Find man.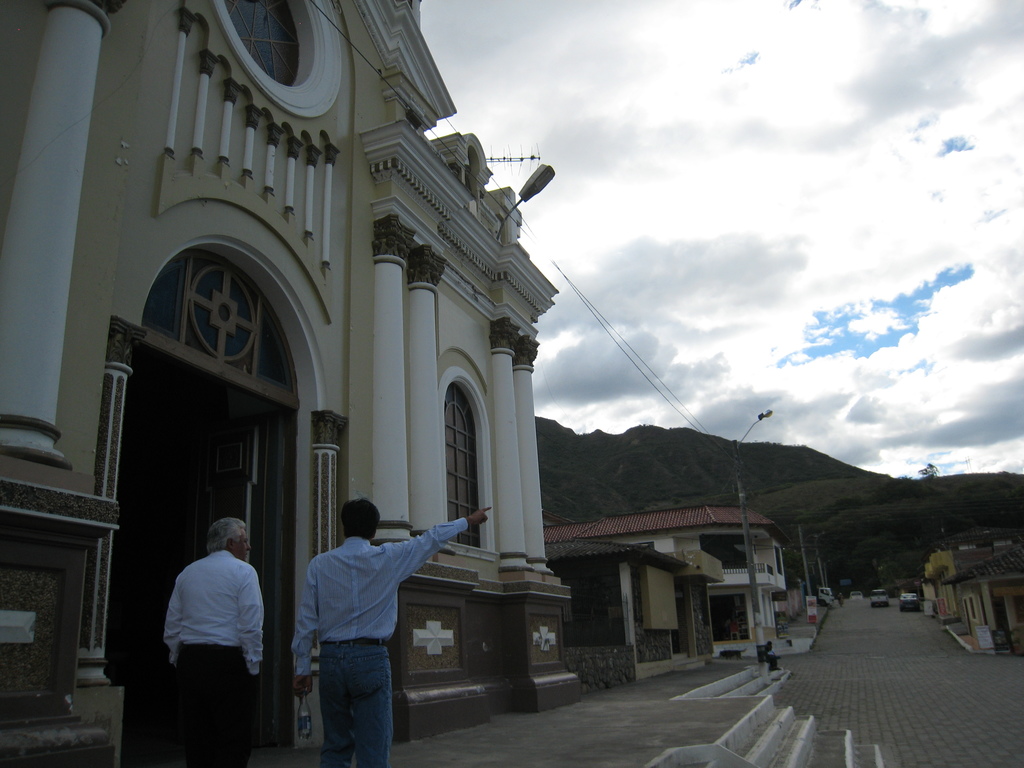
left=289, top=498, right=496, bottom=766.
